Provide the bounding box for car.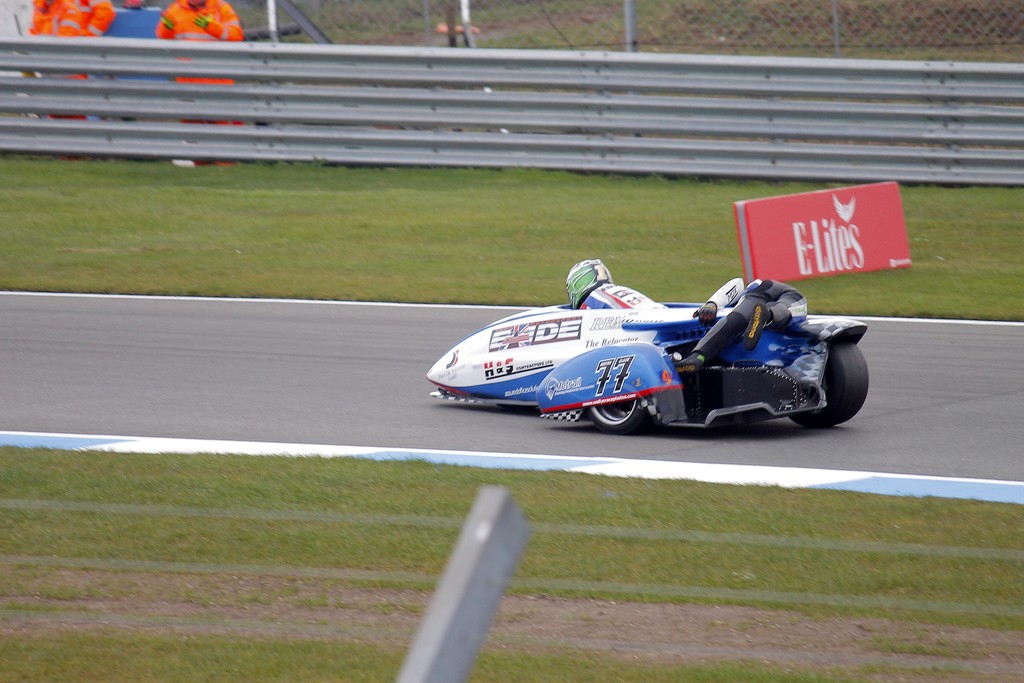
<region>427, 256, 872, 429</region>.
